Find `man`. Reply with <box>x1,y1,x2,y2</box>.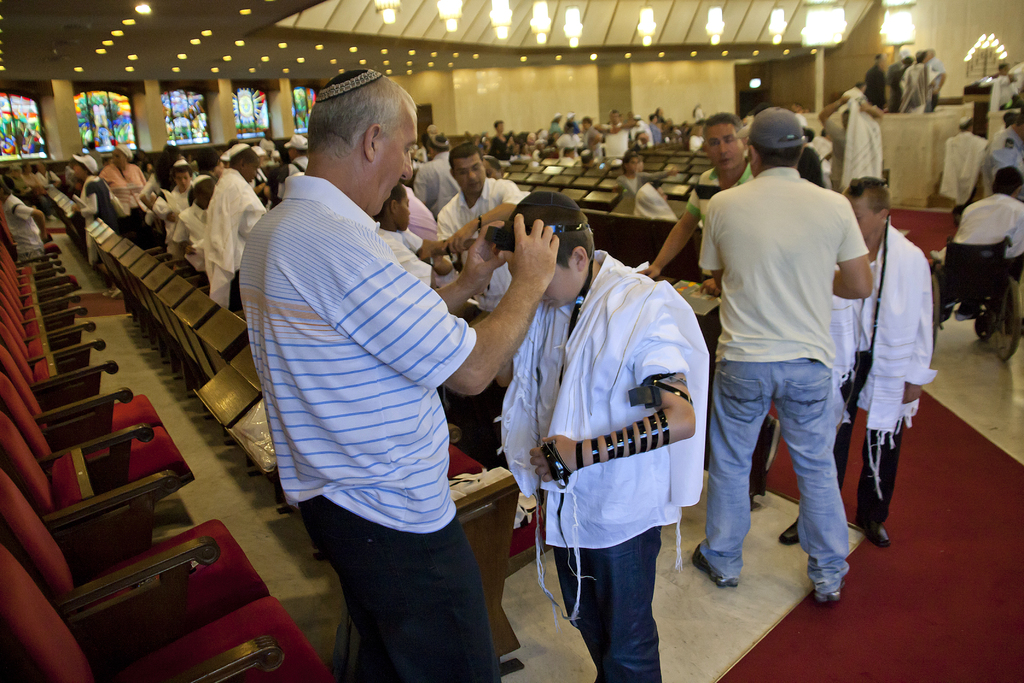
<box>977,108,1023,200</box>.
